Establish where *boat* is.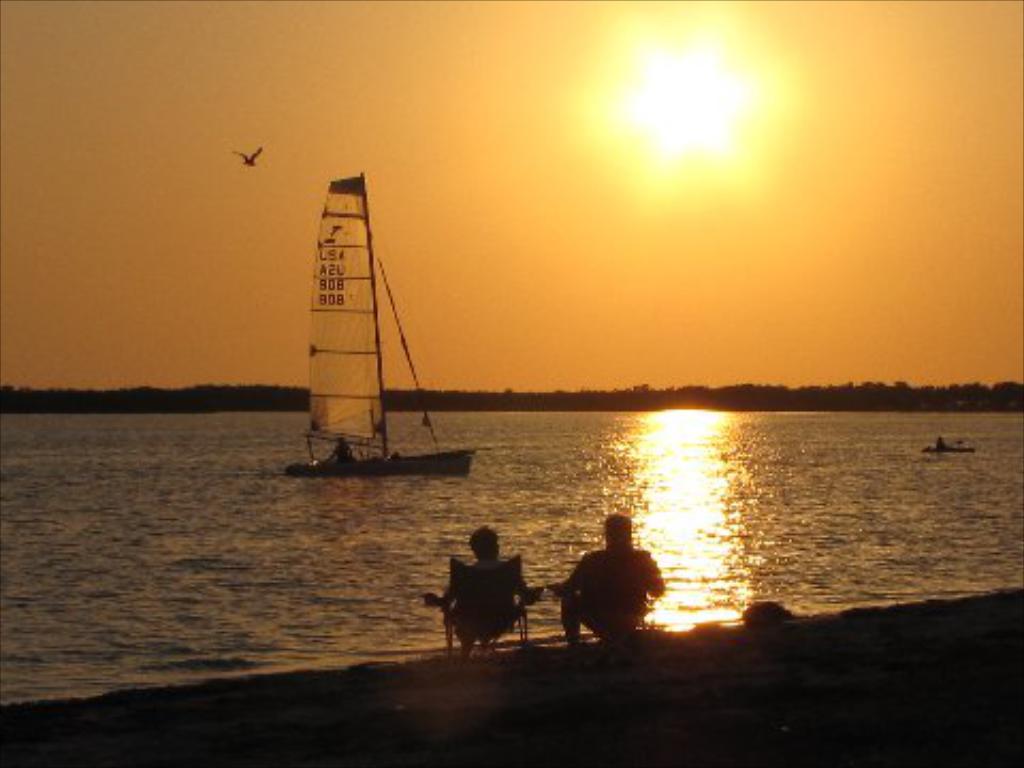
Established at region(922, 435, 971, 452).
